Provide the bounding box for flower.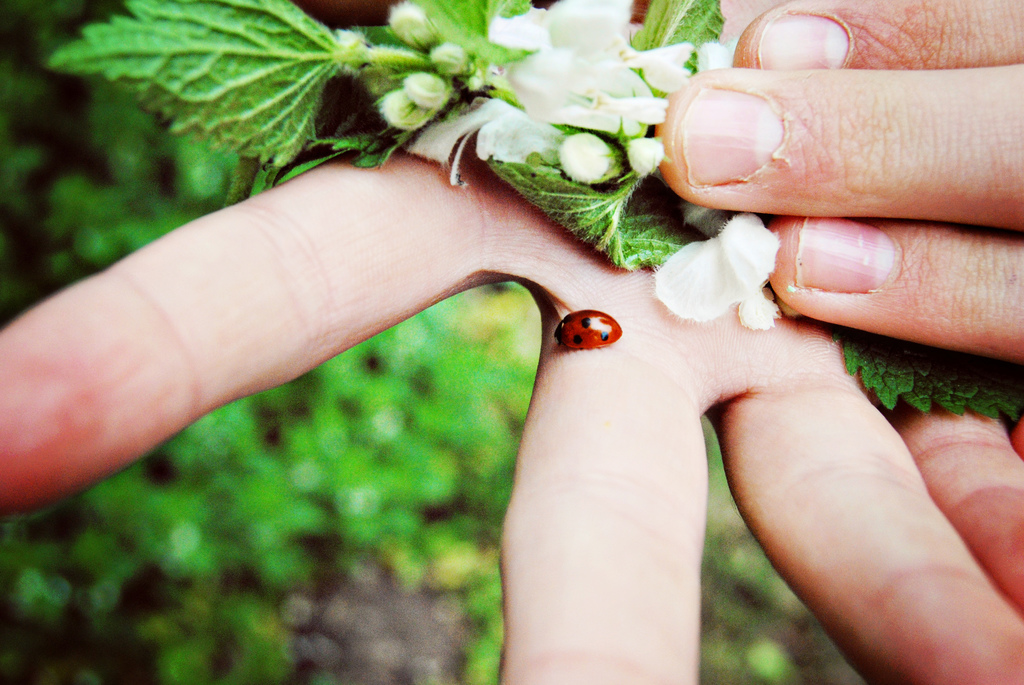
x1=653 y1=207 x2=778 y2=334.
